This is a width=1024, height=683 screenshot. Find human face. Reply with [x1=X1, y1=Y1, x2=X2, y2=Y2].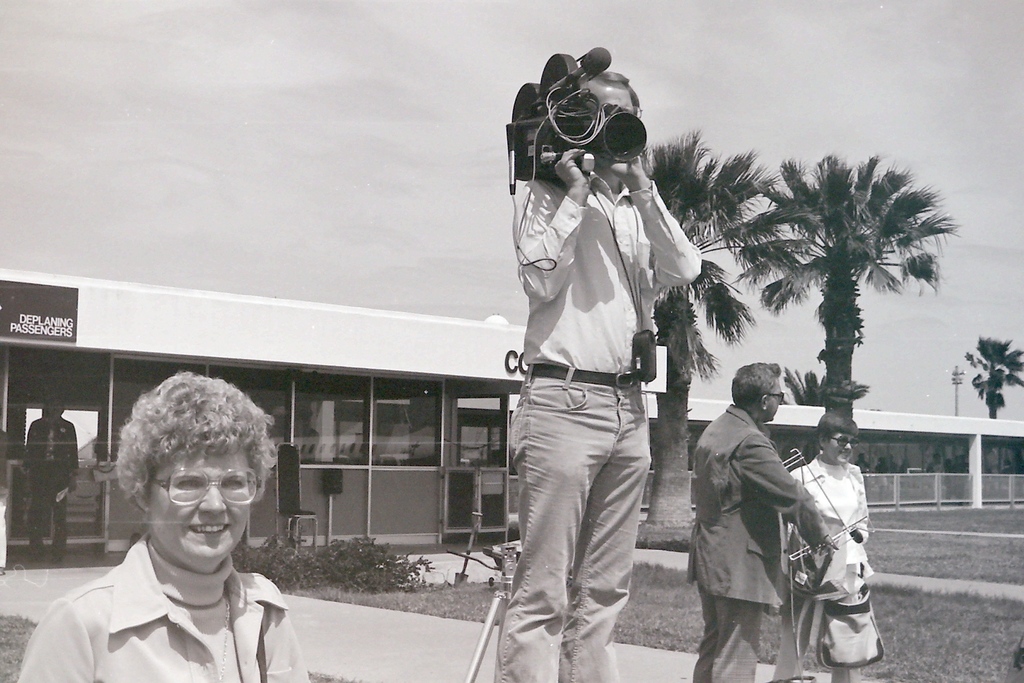
[x1=769, y1=381, x2=783, y2=418].
